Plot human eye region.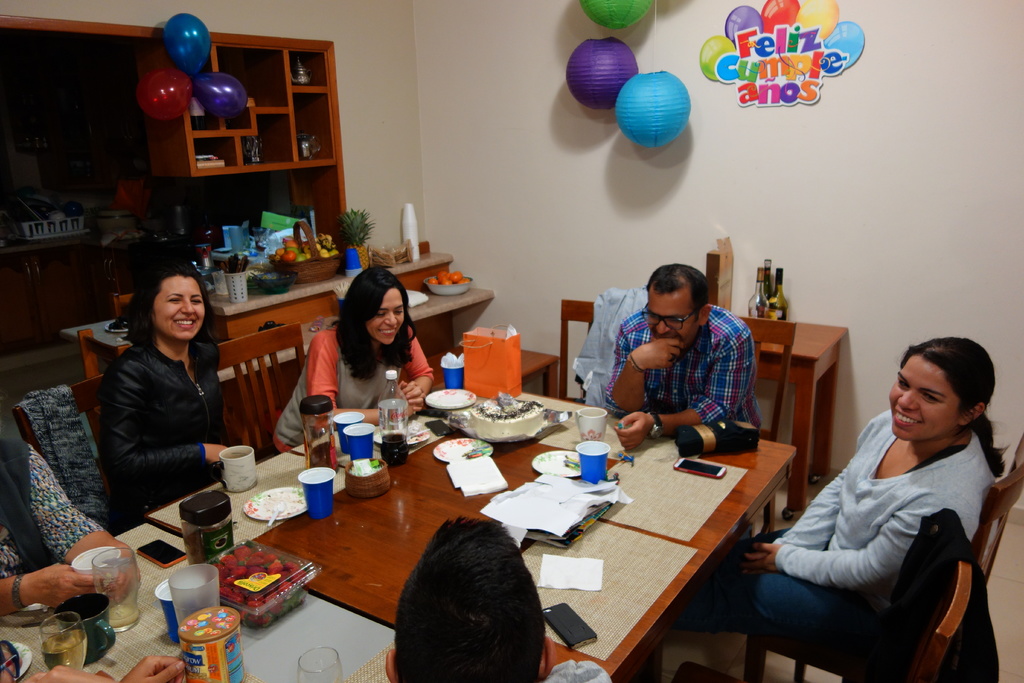
Plotted at (x1=895, y1=379, x2=908, y2=390).
